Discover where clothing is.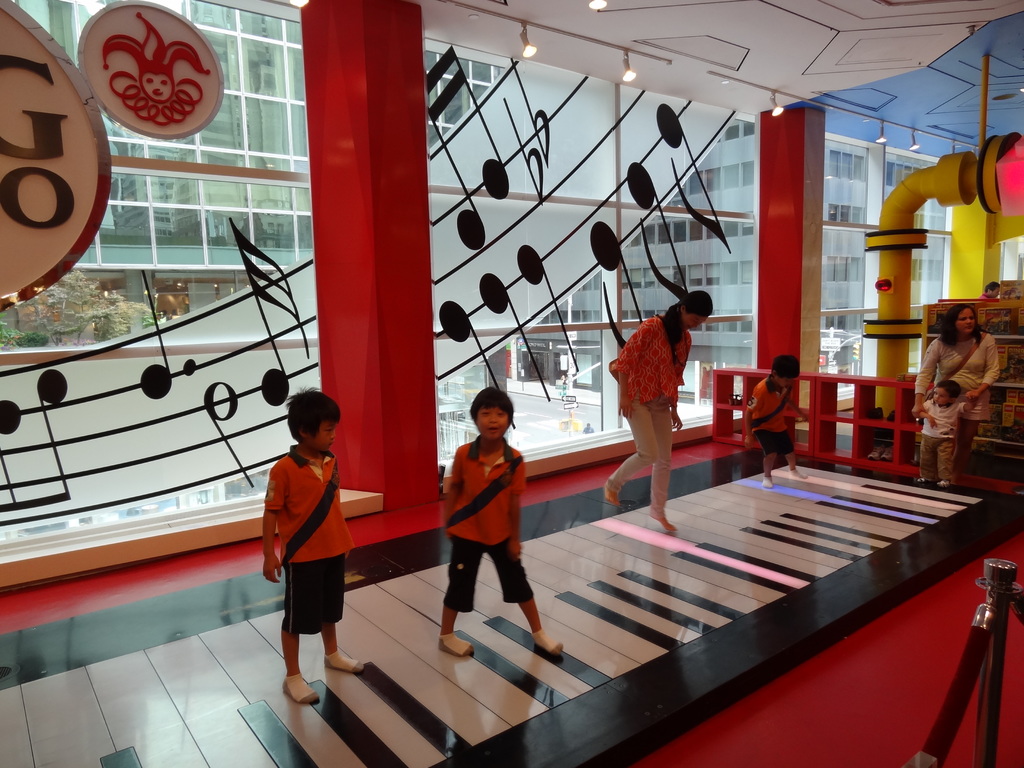
Discovered at left=915, top=396, right=972, bottom=474.
